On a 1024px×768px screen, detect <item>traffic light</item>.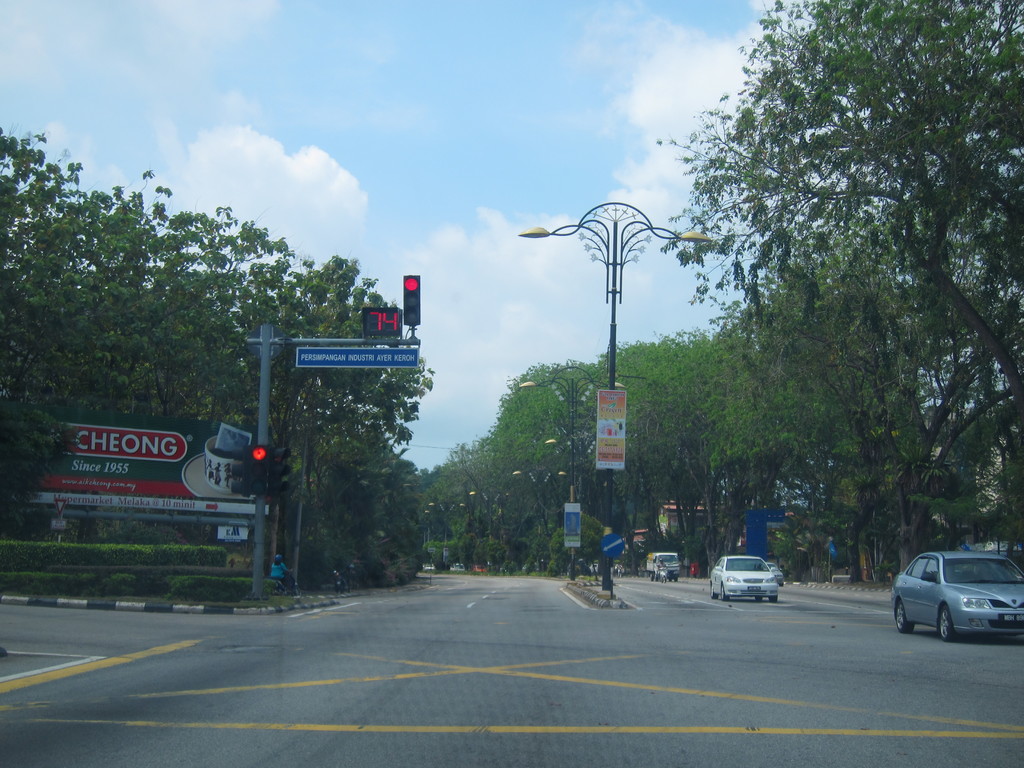
select_region(401, 274, 422, 341).
